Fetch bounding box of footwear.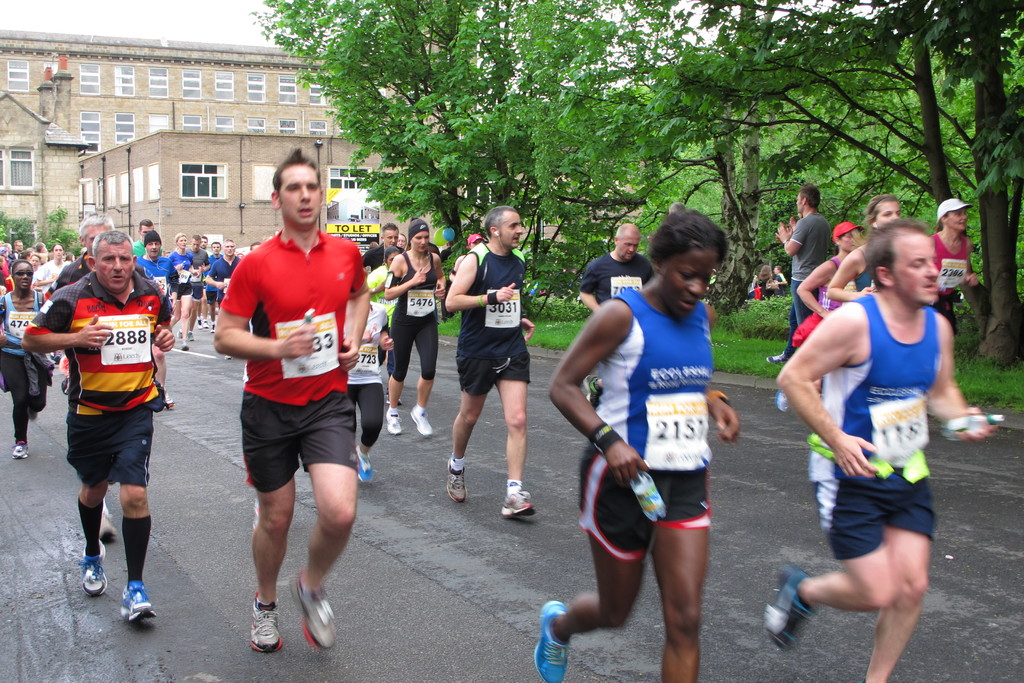
Bbox: rect(776, 390, 794, 413).
